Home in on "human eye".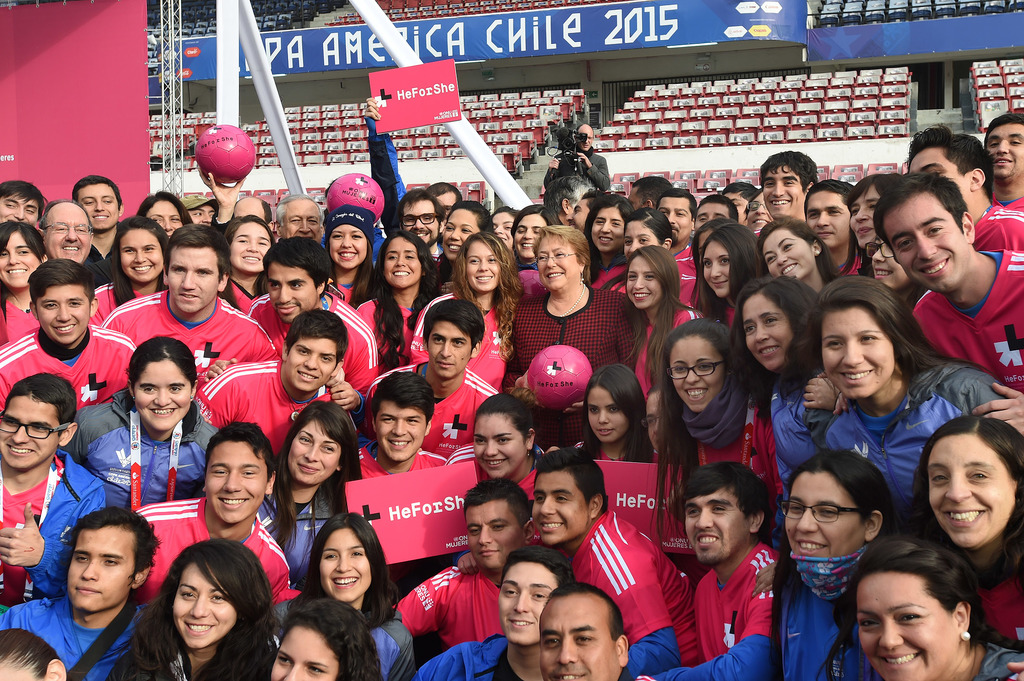
Homed in at (left=269, top=279, right=281, bottom=290).
